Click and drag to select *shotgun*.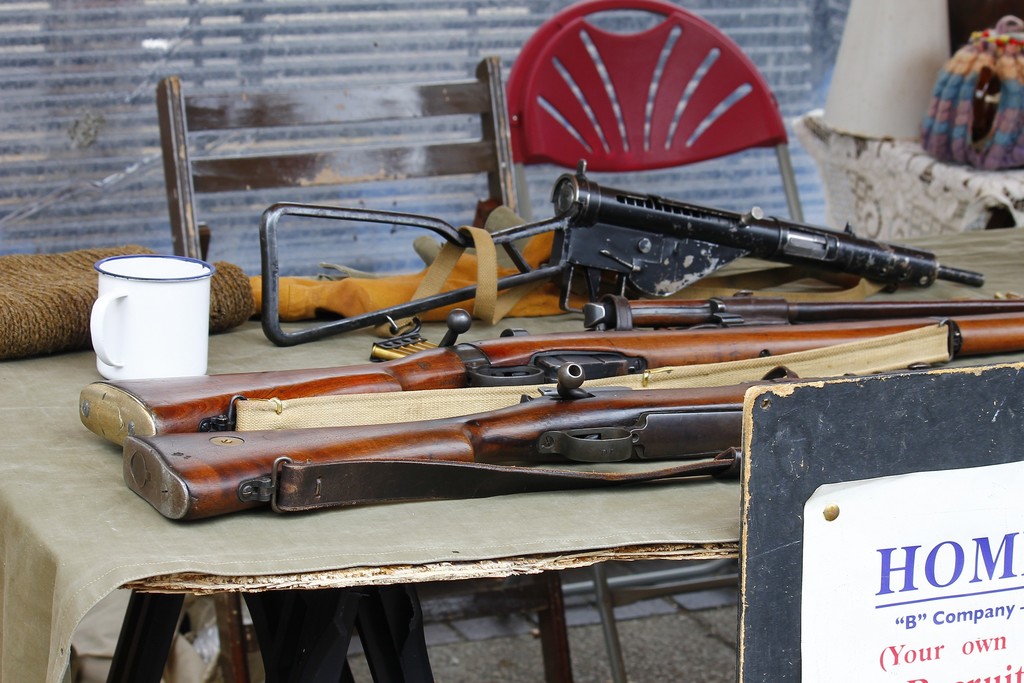
Selection: (258, 154, 988, 349).
